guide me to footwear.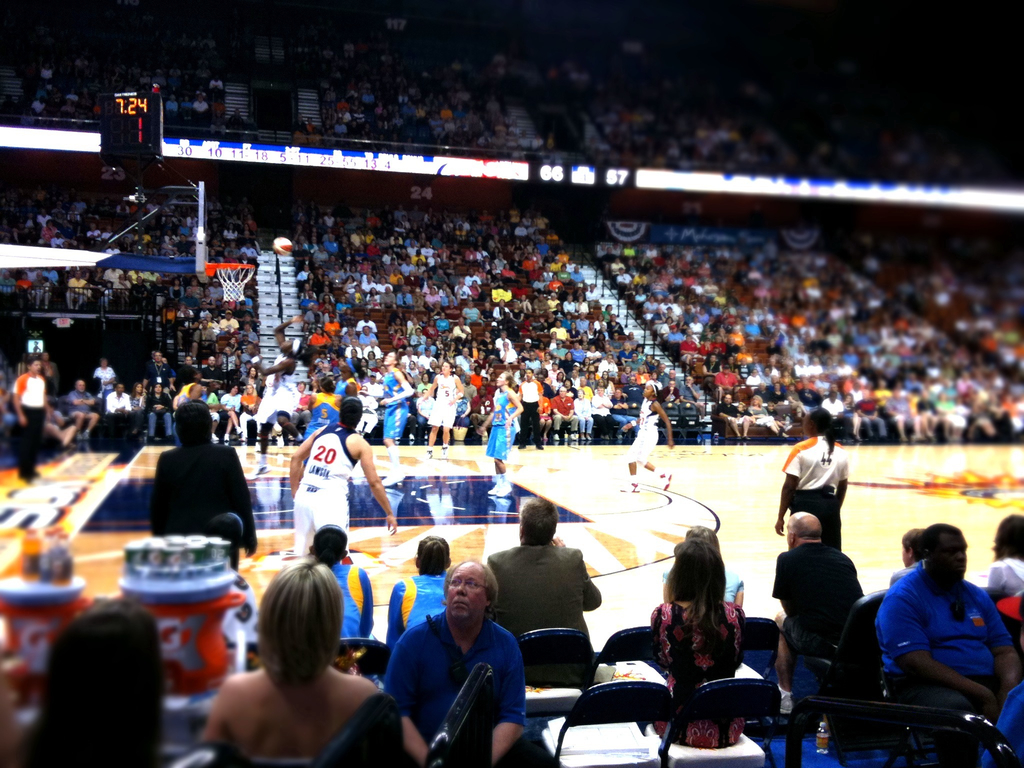
Guidance: 570 431 578 444.
